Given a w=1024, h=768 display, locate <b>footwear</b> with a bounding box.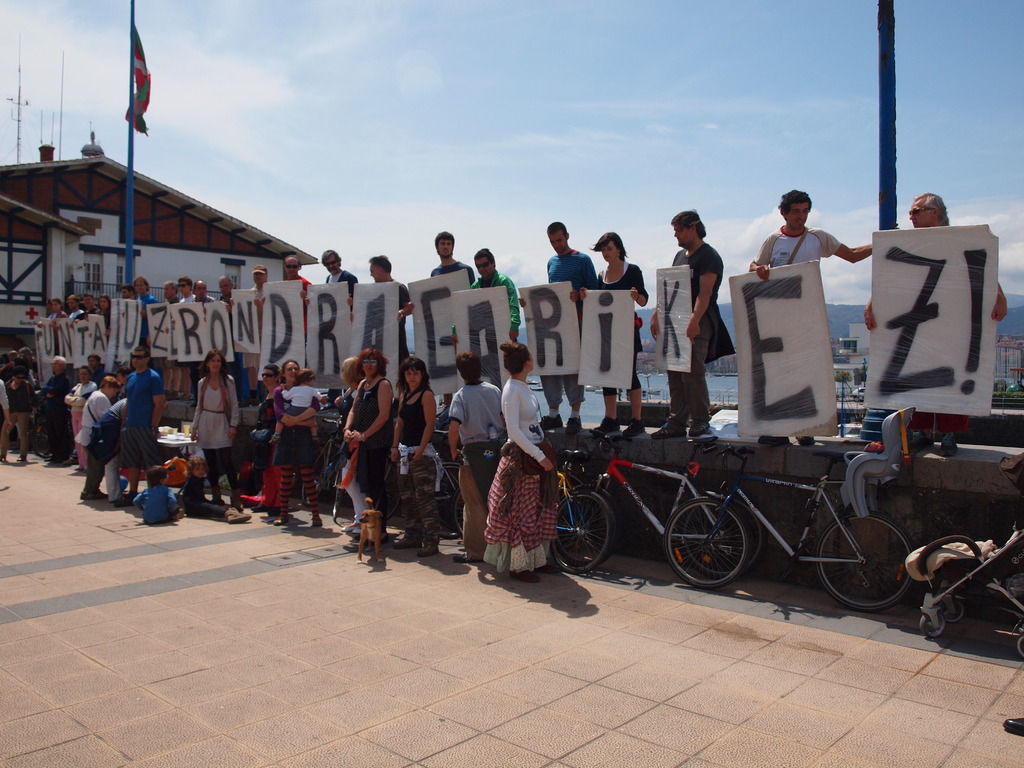
Located: box(623, 416, 645, 435).
